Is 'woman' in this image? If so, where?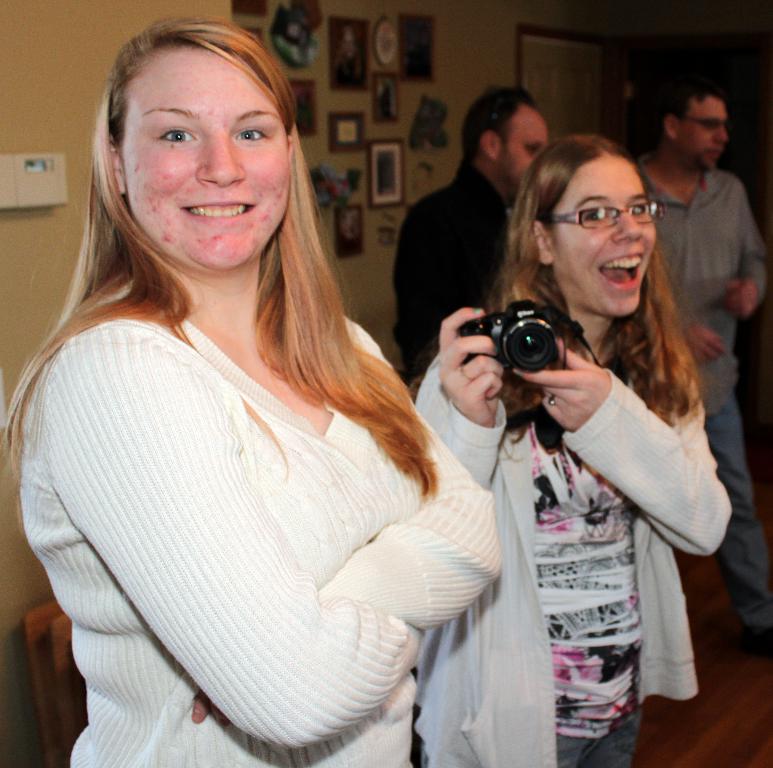
Yes, at [left=416, top=130, right=731, bottom=767].
